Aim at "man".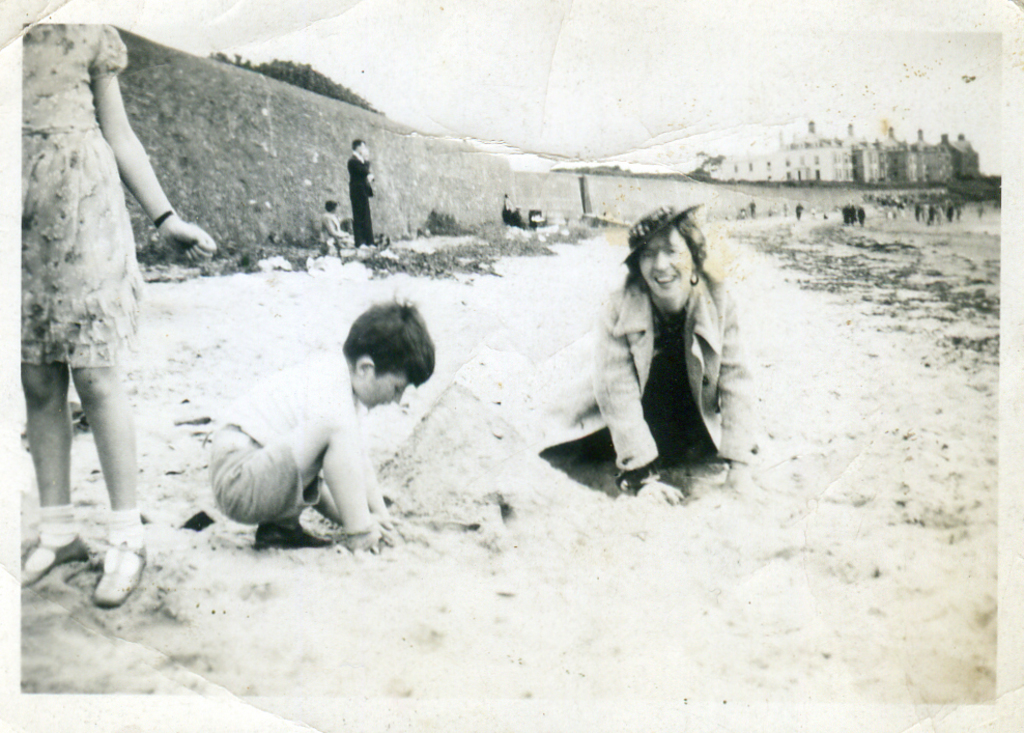
Aimed at rect(348, 140, 376, 247).
